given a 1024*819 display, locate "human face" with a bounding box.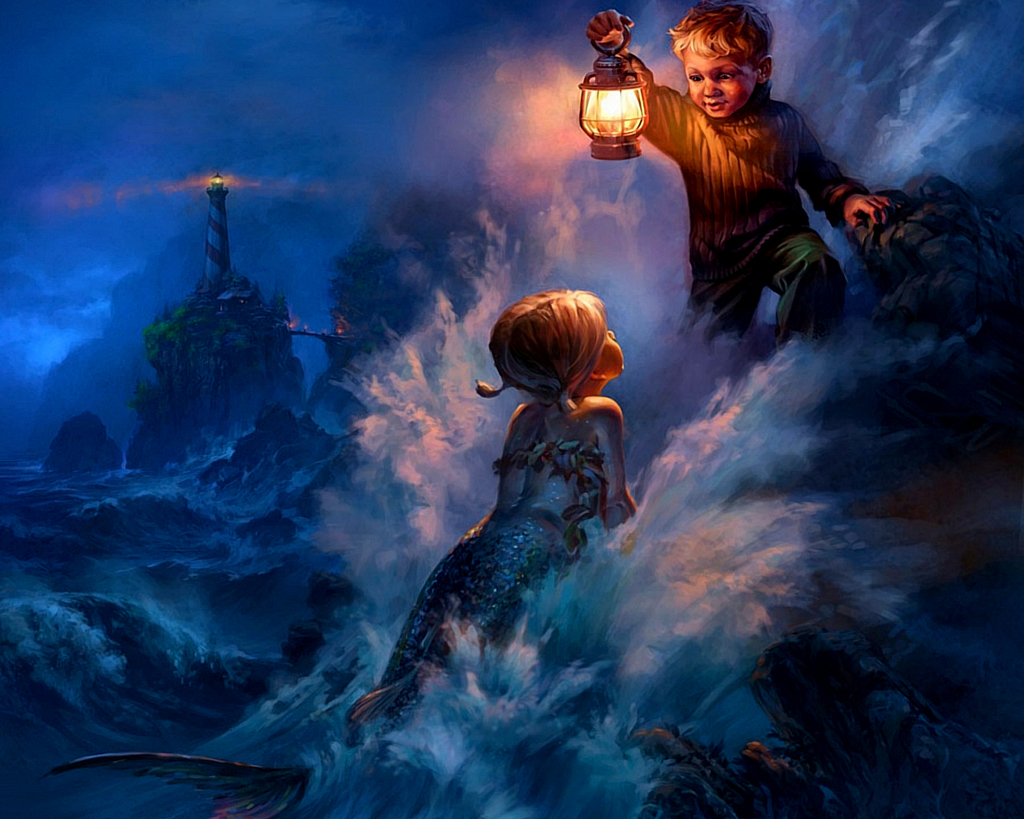
Located: l=682, t=50, r=759, b=118.
